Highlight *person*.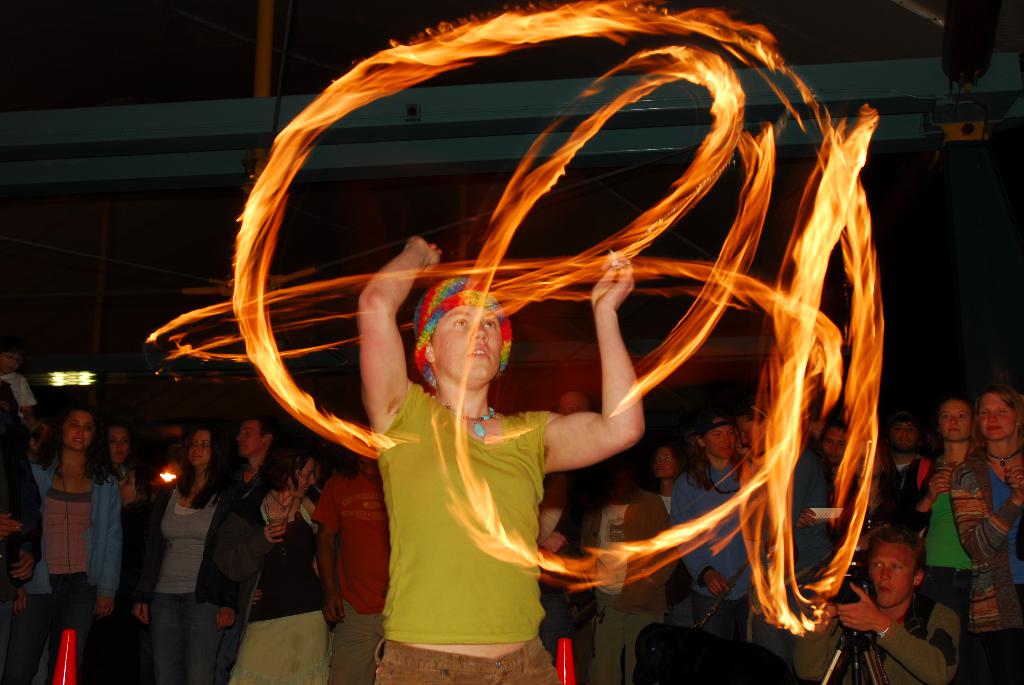
Highlighted region: select_region(26, 396, 120, 656).
